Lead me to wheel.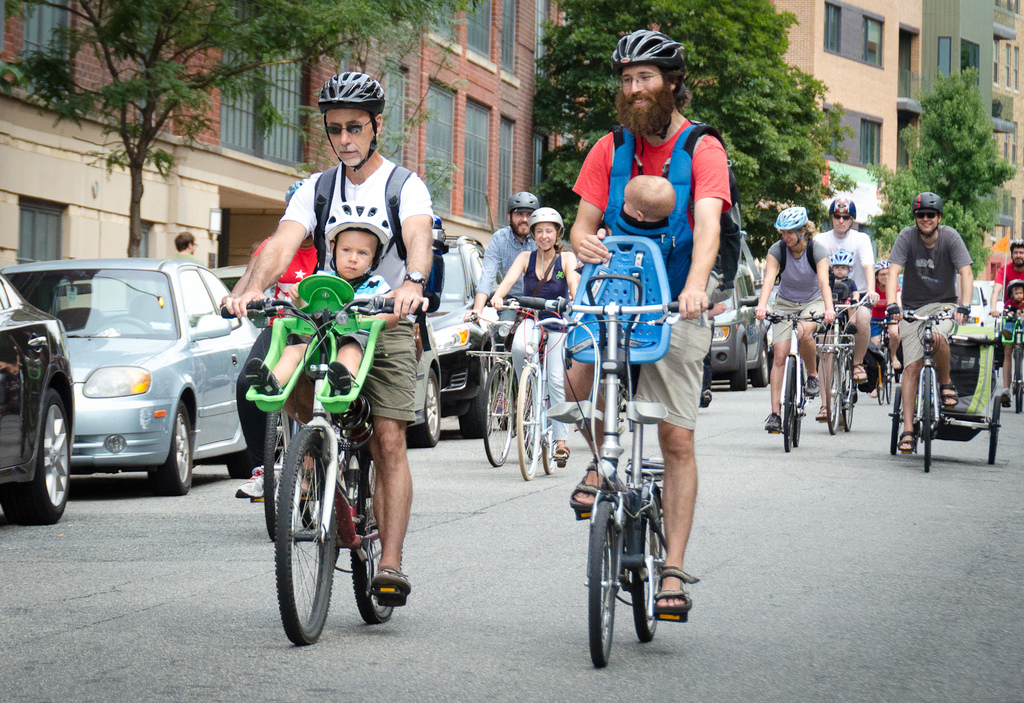
Lead to (522,399,537,461).
